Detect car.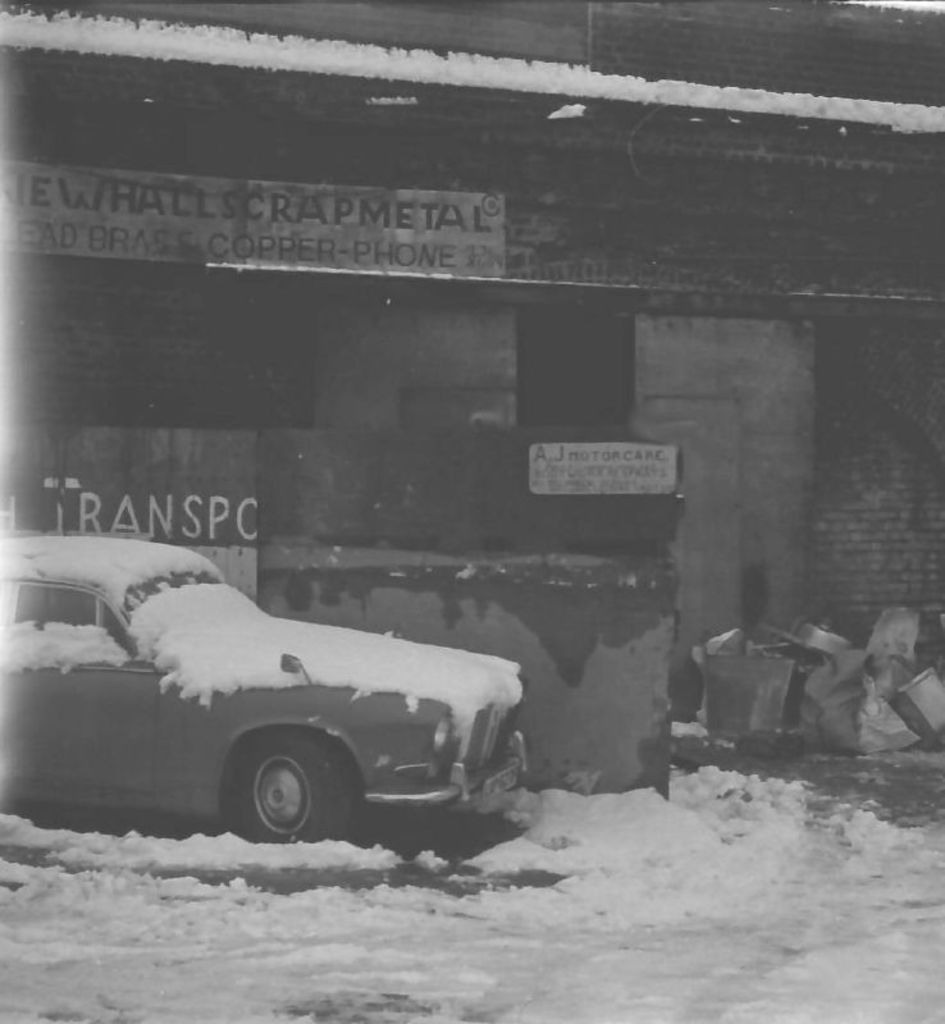
Detected at [0,536,529,846].
